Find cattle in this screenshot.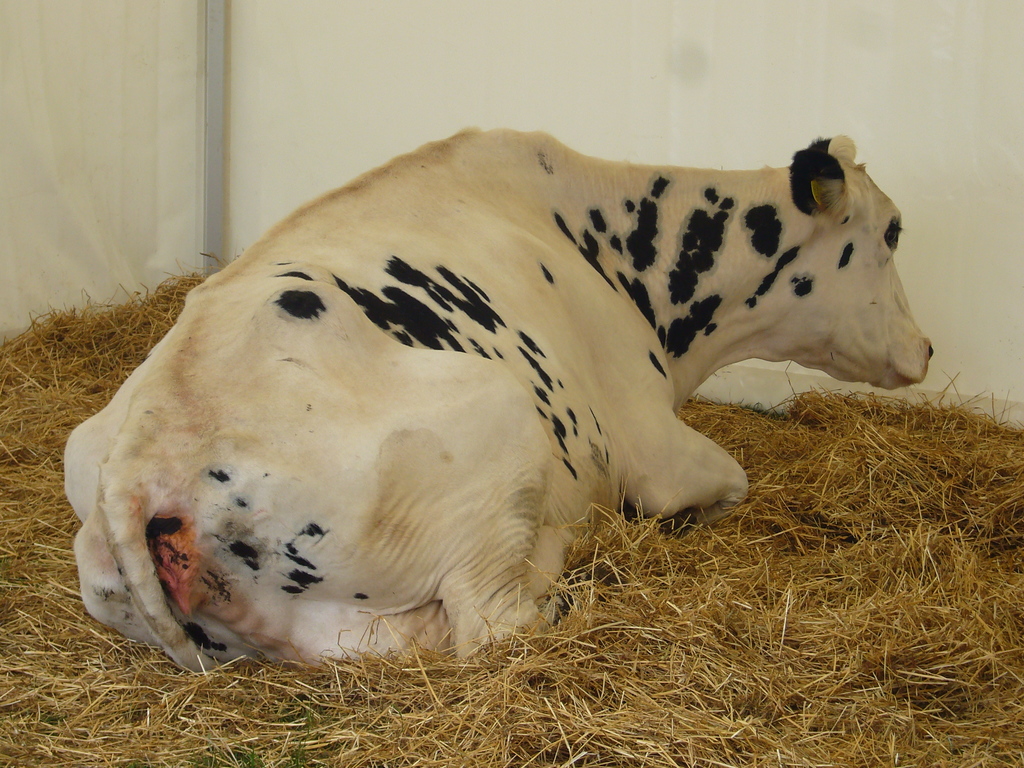
The bounding box for cattle is detection(13, 99, 984, 710).
